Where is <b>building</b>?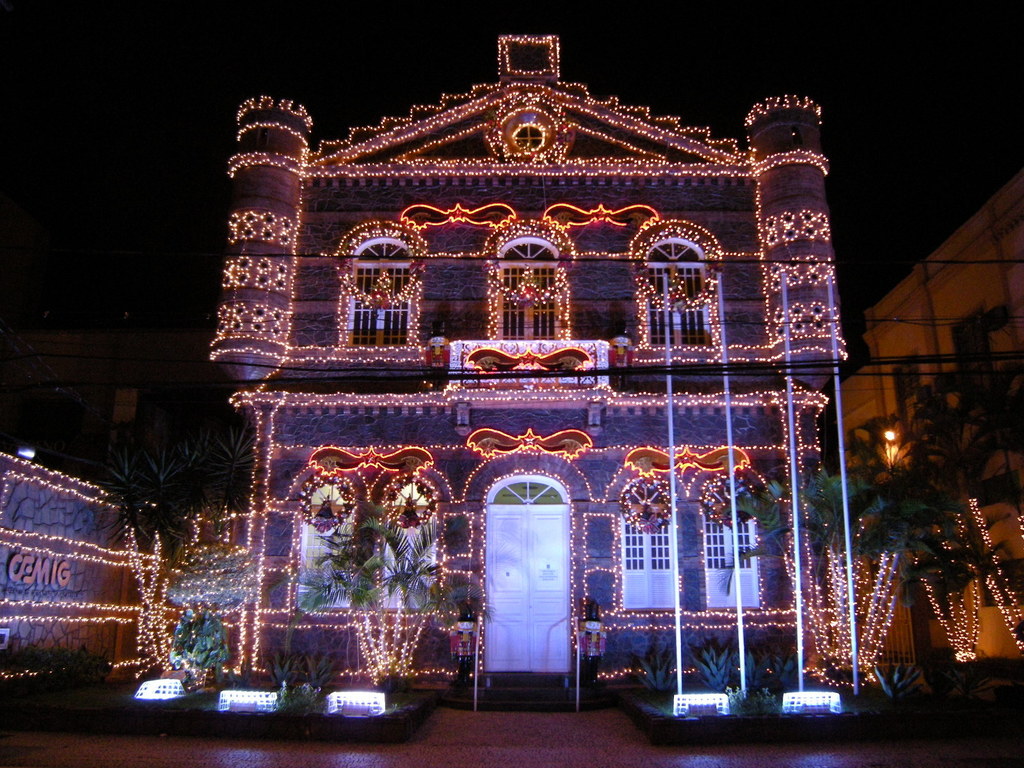
bbox=(214, 35, 848, 712).
